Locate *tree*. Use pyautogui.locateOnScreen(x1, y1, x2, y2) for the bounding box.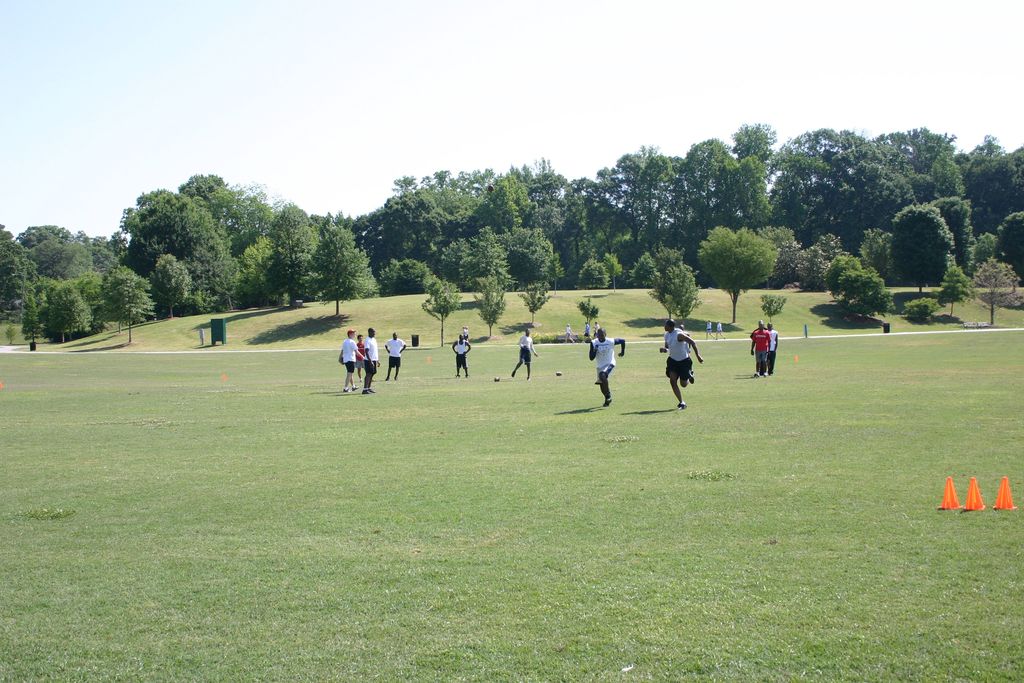
pyautogui.locateOnScreen(474, 274, 508, 335).
